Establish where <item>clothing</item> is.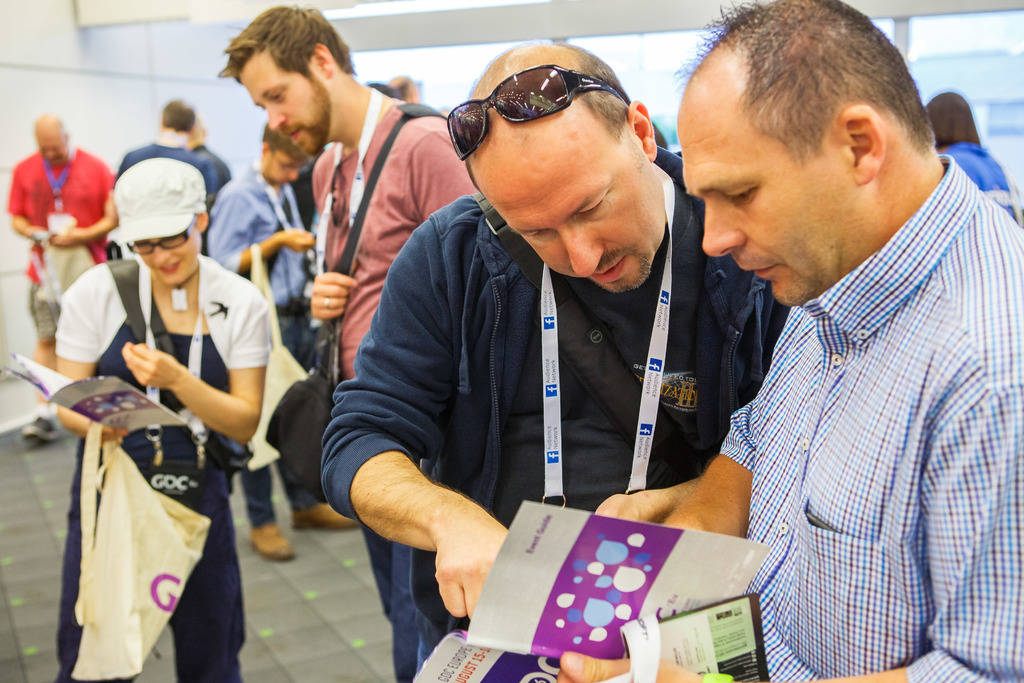
Established at 717 147 1023 682.
